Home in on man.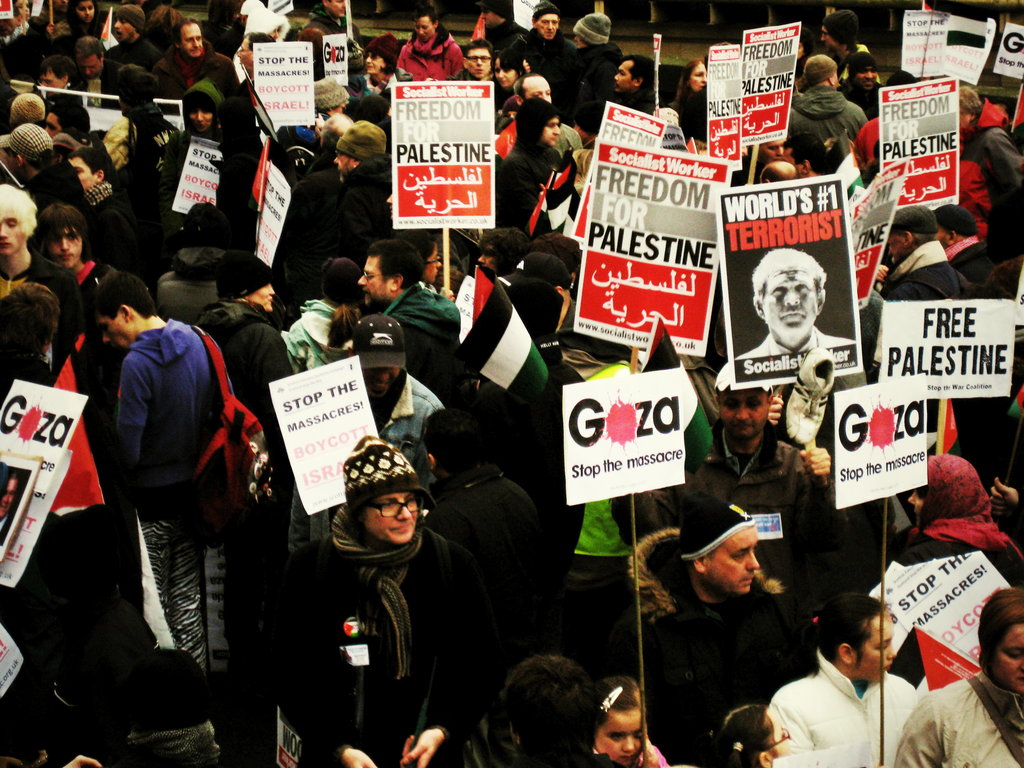
Homed in at bbox=[356, 242, 461, 373].
